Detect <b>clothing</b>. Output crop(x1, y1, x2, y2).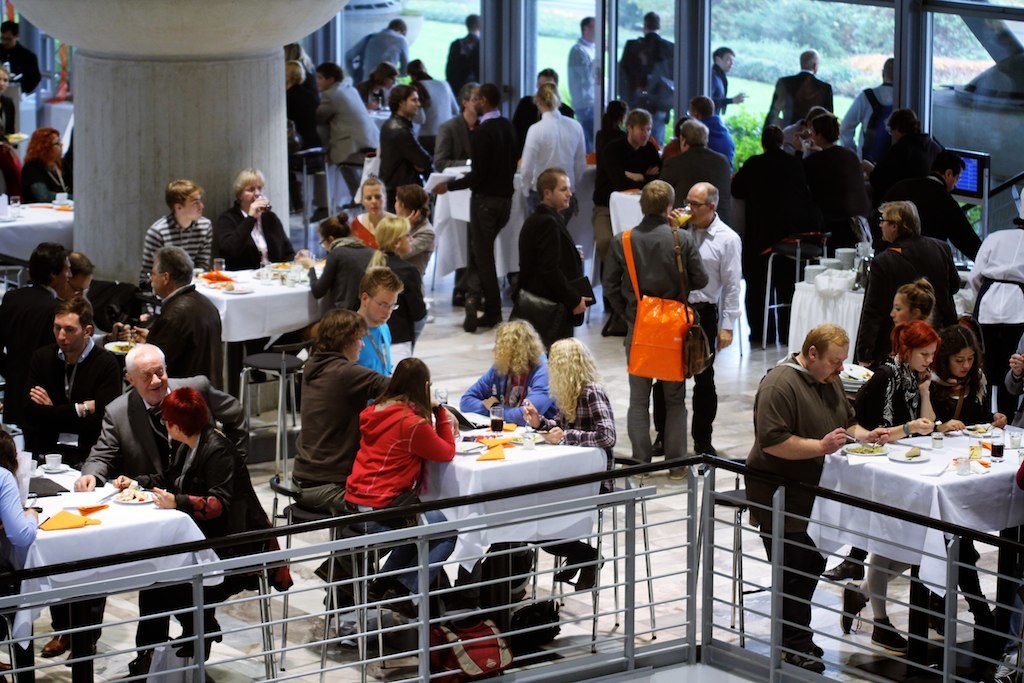
crop(0, 280, 62, 427).
